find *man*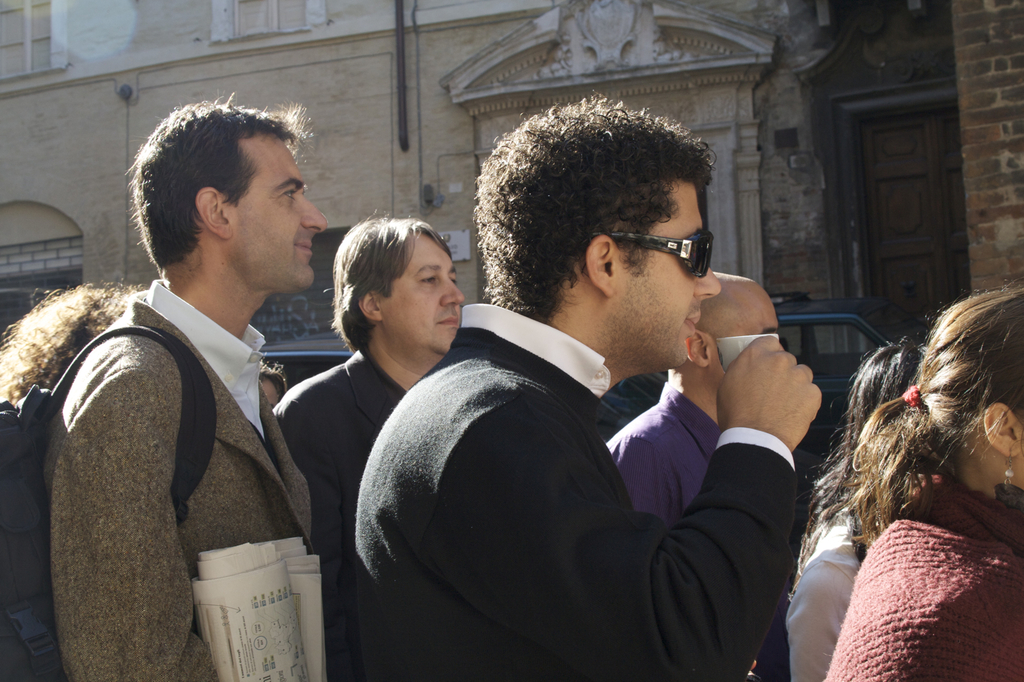
(x1=274, y1=217, x2=468, y2=681)
